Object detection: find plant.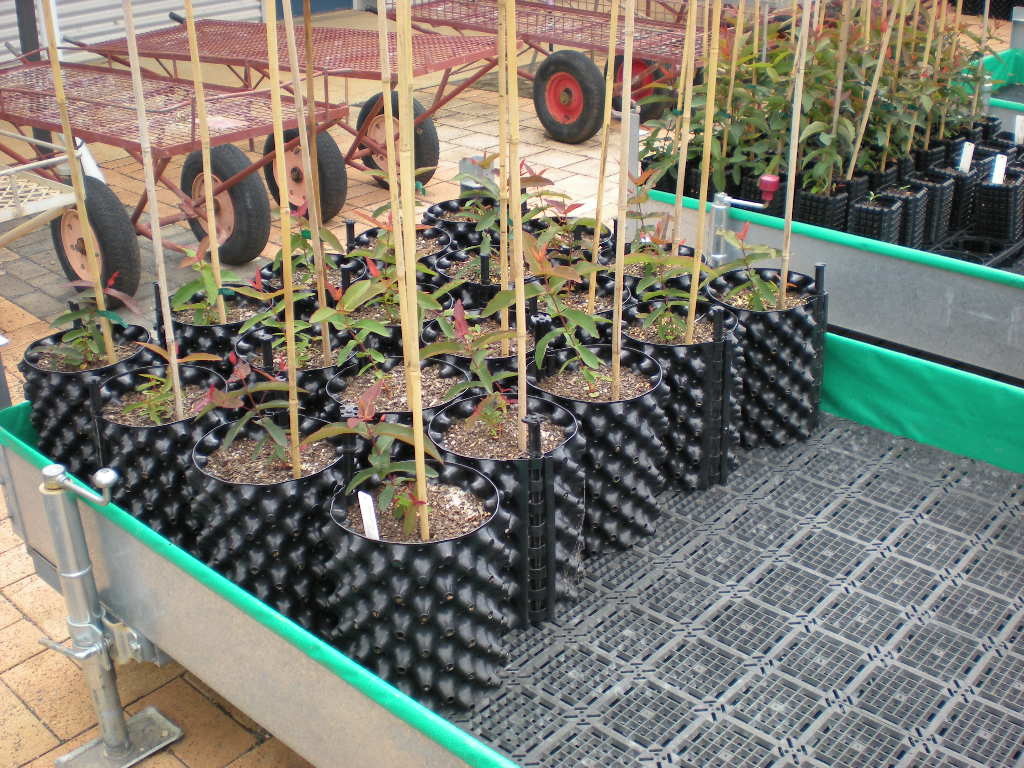
[448,148,509,219].
